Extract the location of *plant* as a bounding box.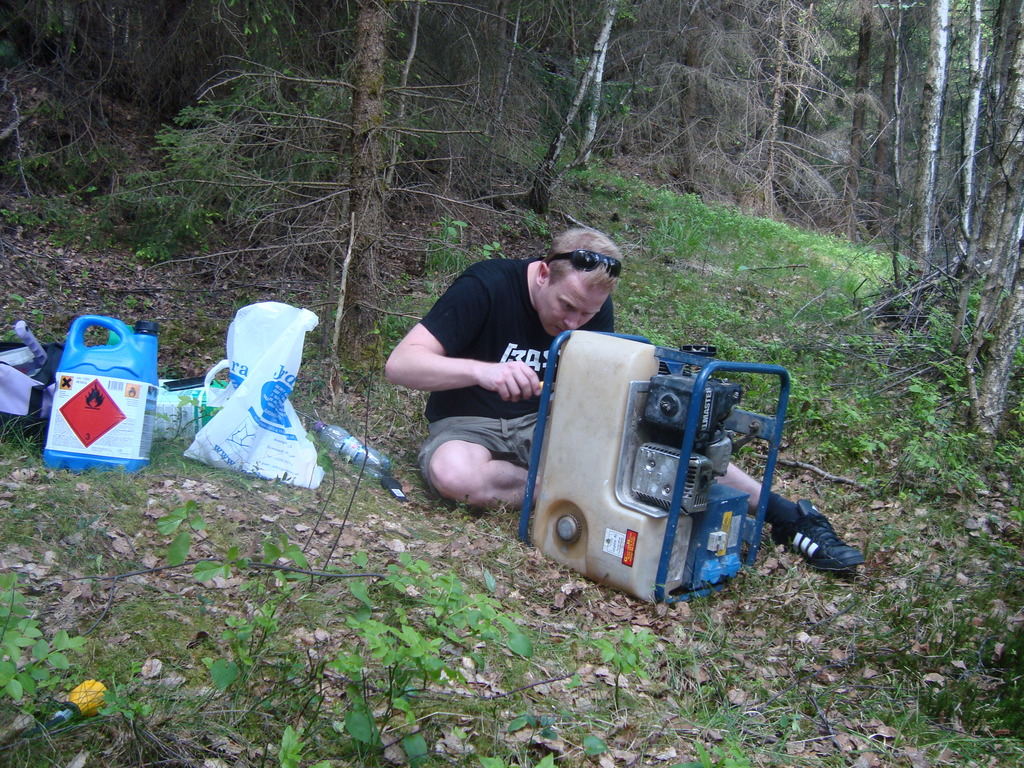
select_region(3, 202, 13, 226).
